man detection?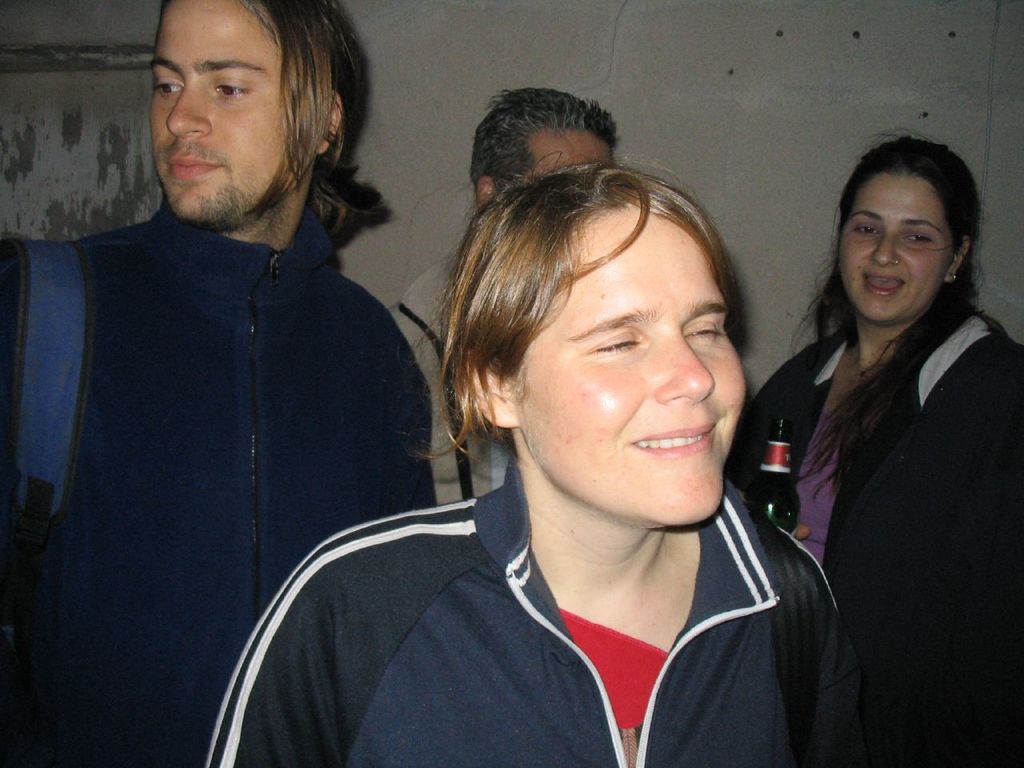
398/84/618/502
